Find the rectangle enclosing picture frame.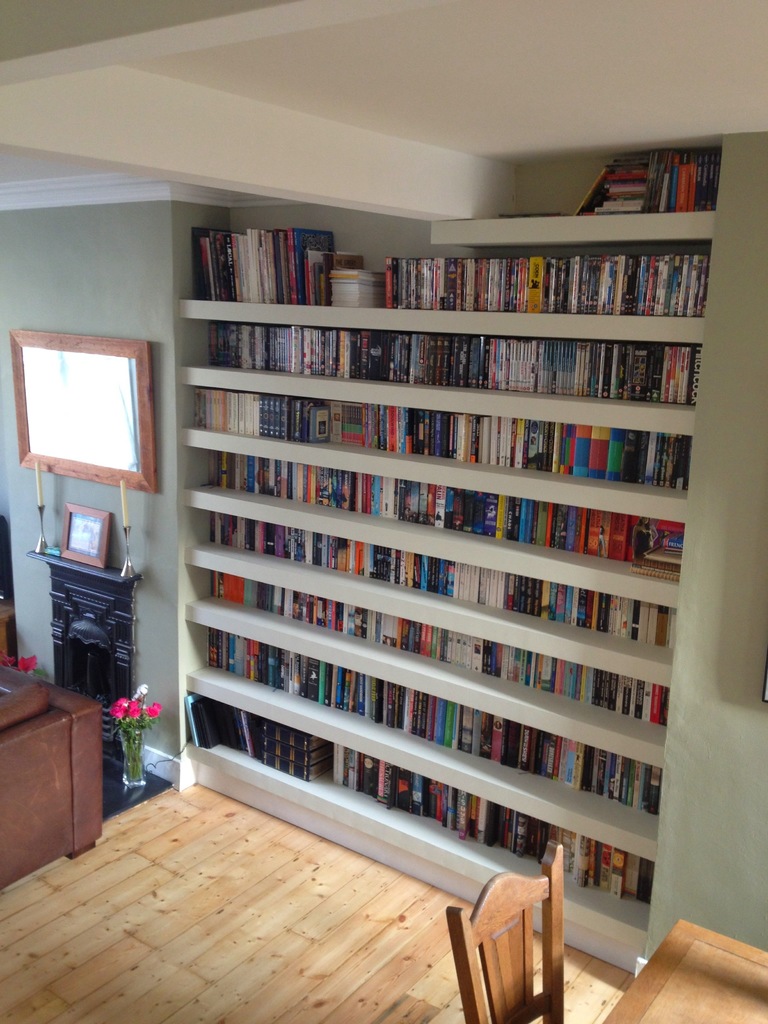
BBox(19, 335, 160, 493).
